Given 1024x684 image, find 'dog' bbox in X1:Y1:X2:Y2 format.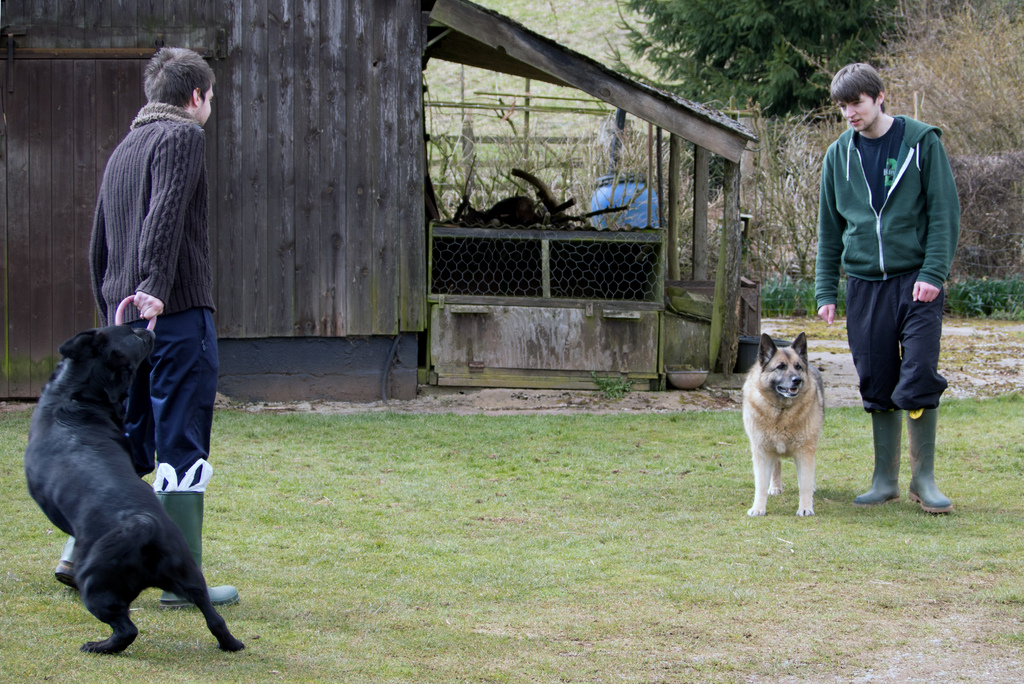
744:334:833:526.
